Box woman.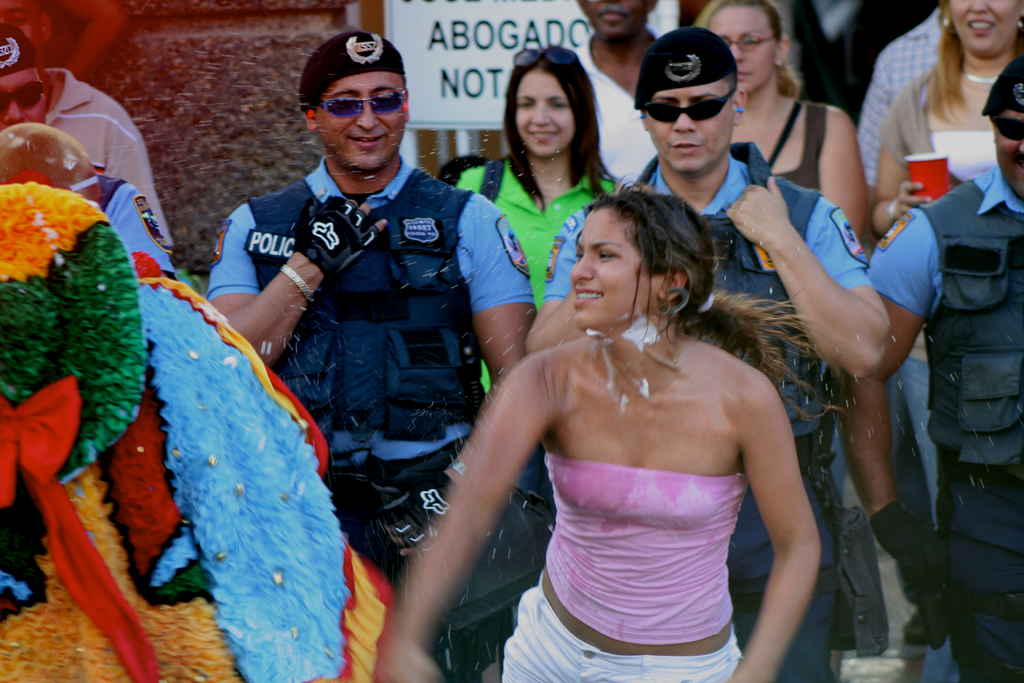
Rect(427, 159, 839, 682).
